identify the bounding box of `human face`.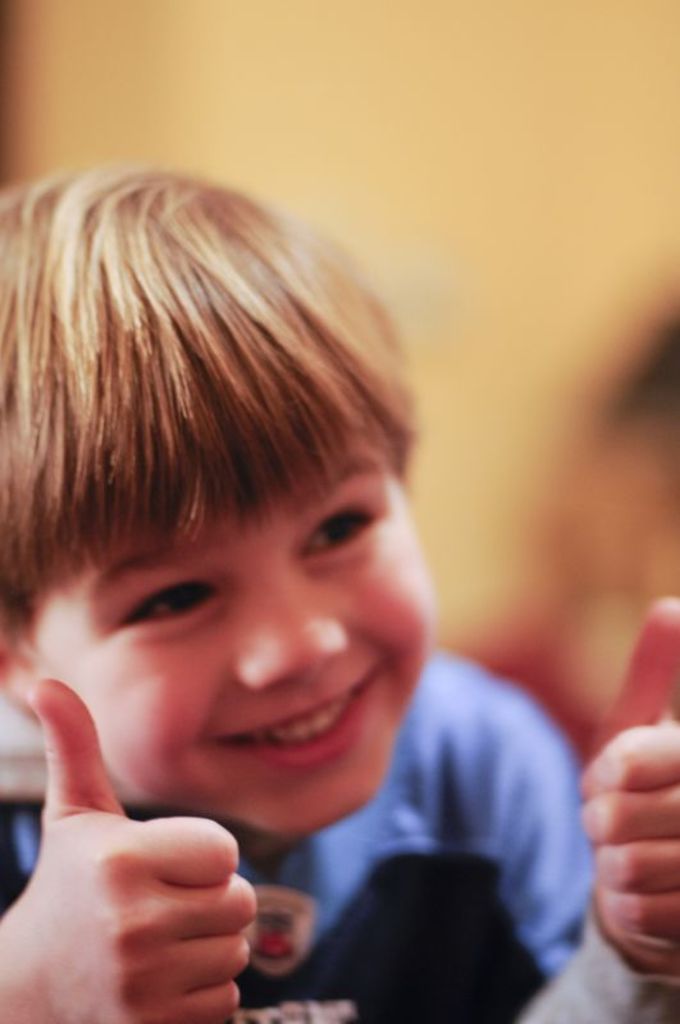
x1=38, y1=439, x2=441, y2=840.
